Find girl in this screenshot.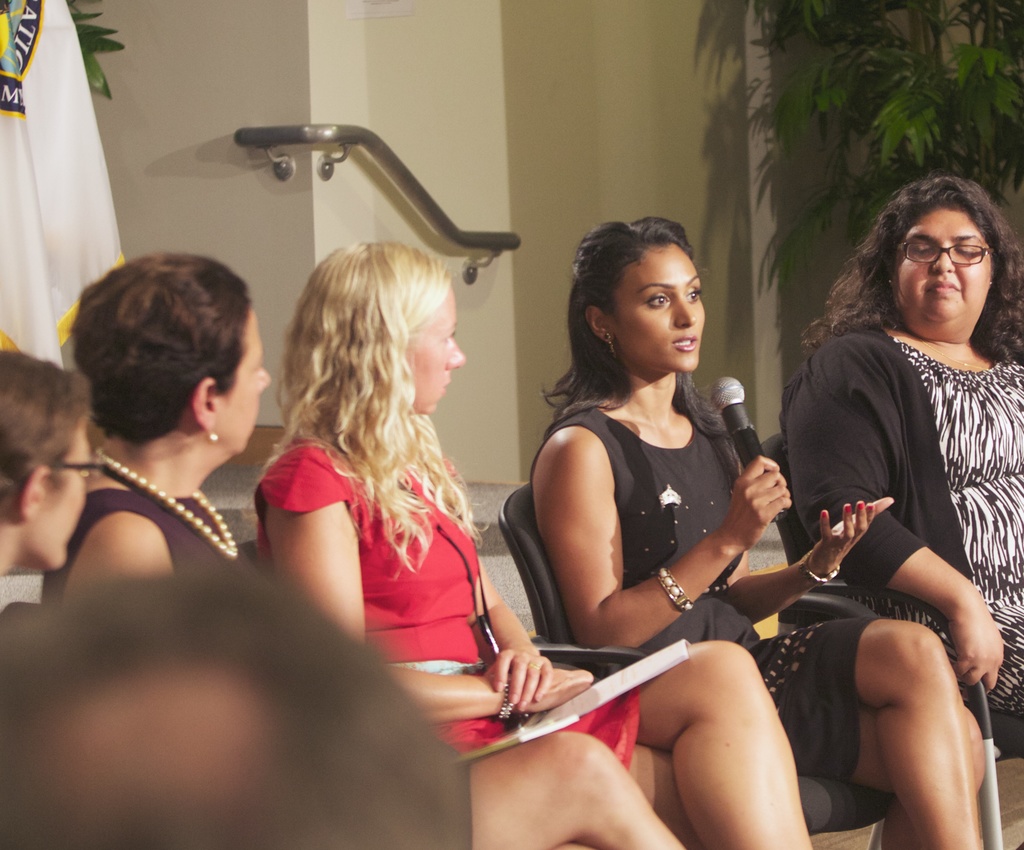
The bounding box for girl is bbox(0, 351, 102, 574).
